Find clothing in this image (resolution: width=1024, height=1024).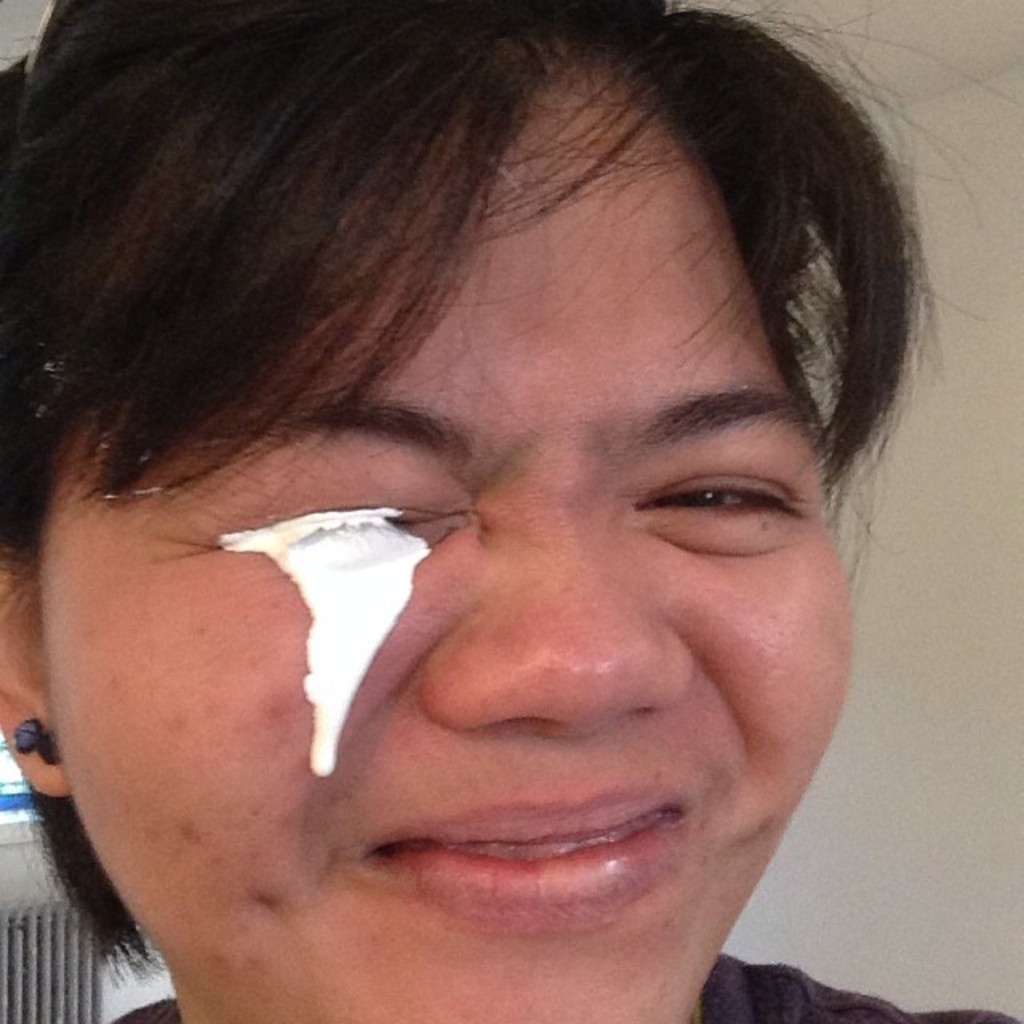
bbox=(99, 955, 1022, 1022).
